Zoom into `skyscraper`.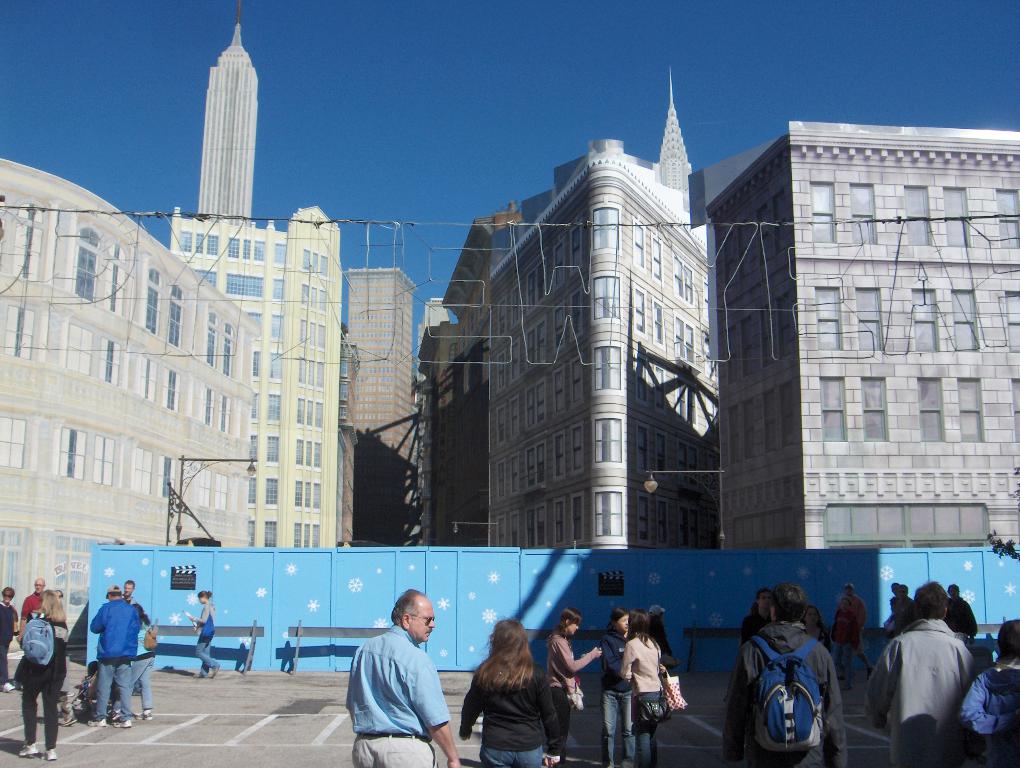
Zoom target: select_region(683, 89, 970, 572).
